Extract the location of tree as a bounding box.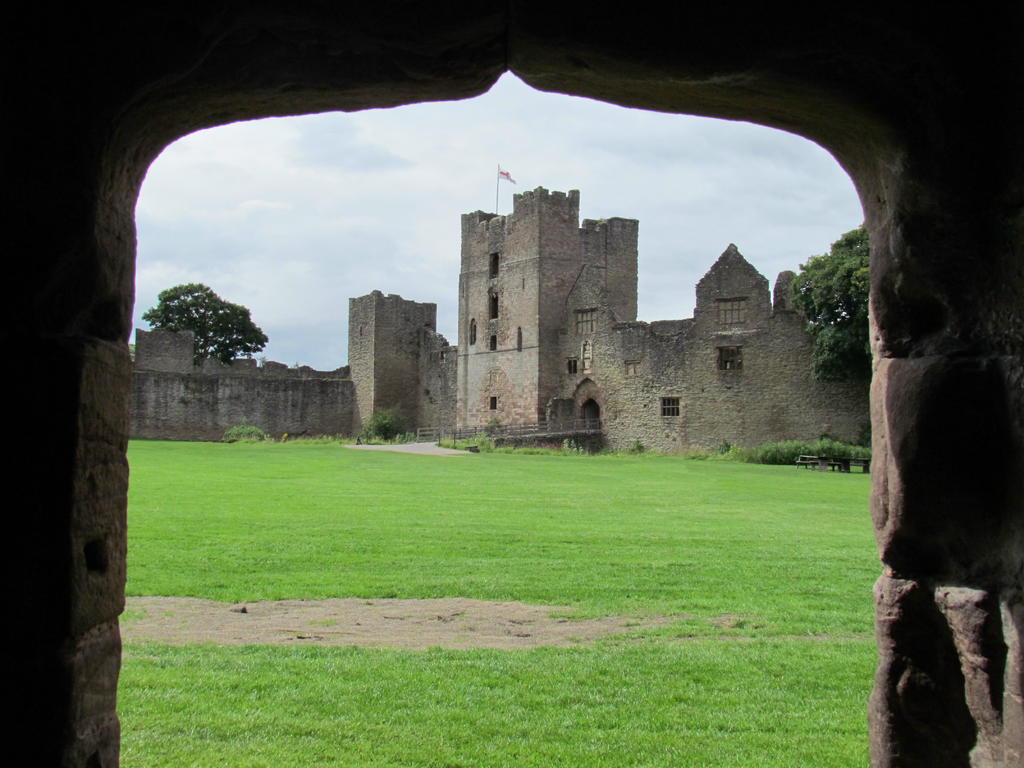
box=[140, 283, 269, 364].
